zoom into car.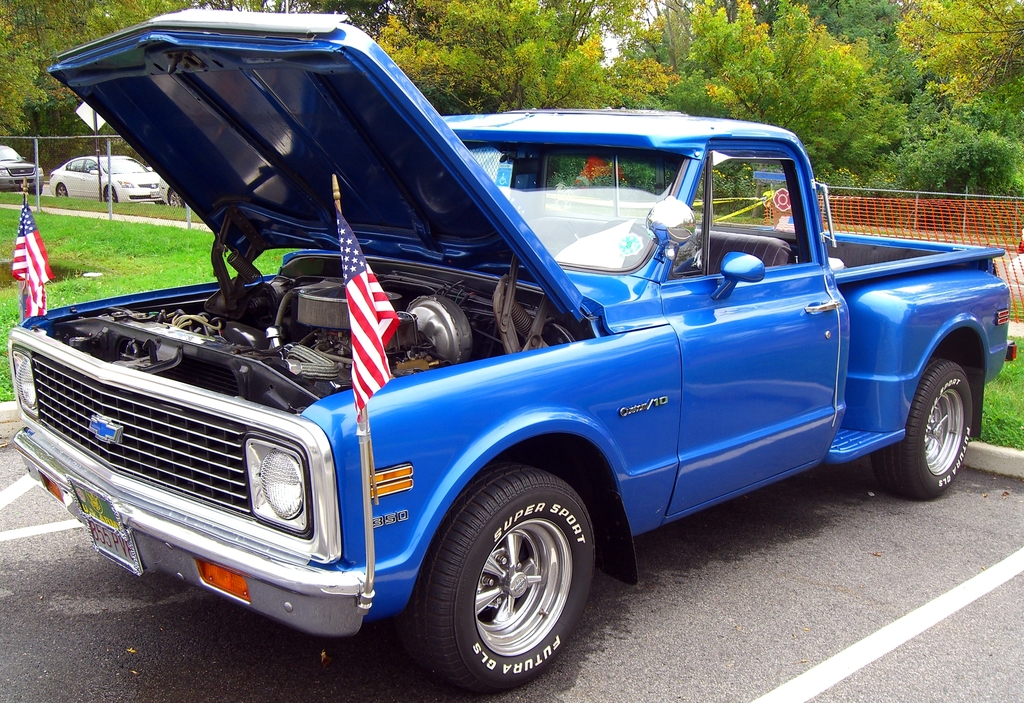
Zoom target: BBox(48, 154, 161, 204).
